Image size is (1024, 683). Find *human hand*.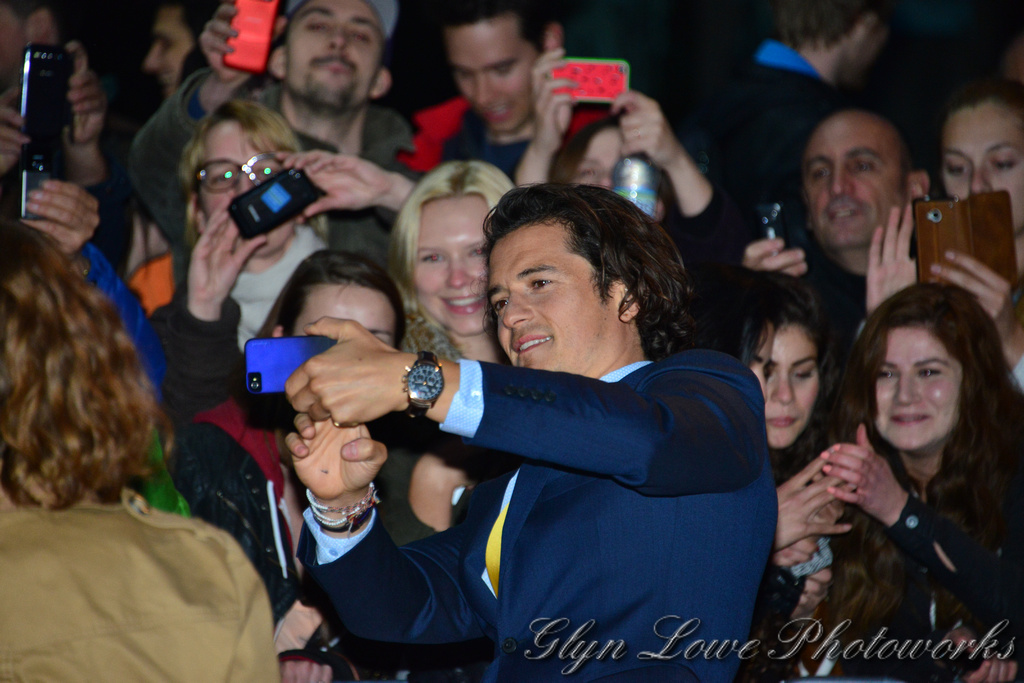
box=[281, 411, 392, 505].
